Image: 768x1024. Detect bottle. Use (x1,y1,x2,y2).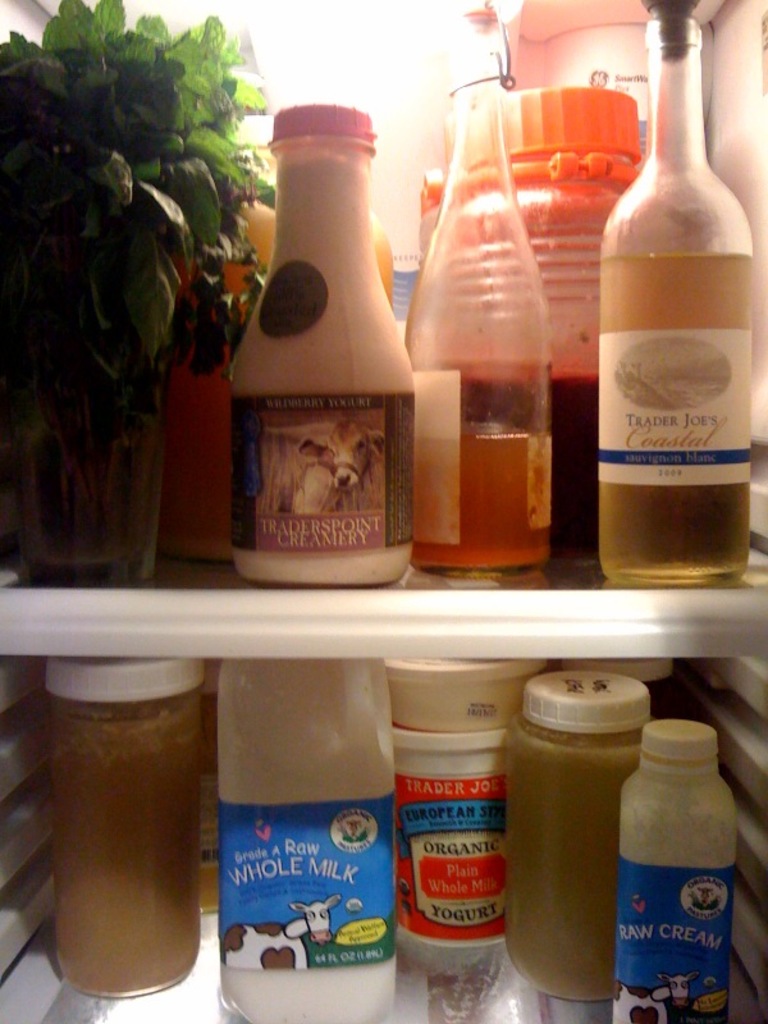
(211,650,401,1023).
